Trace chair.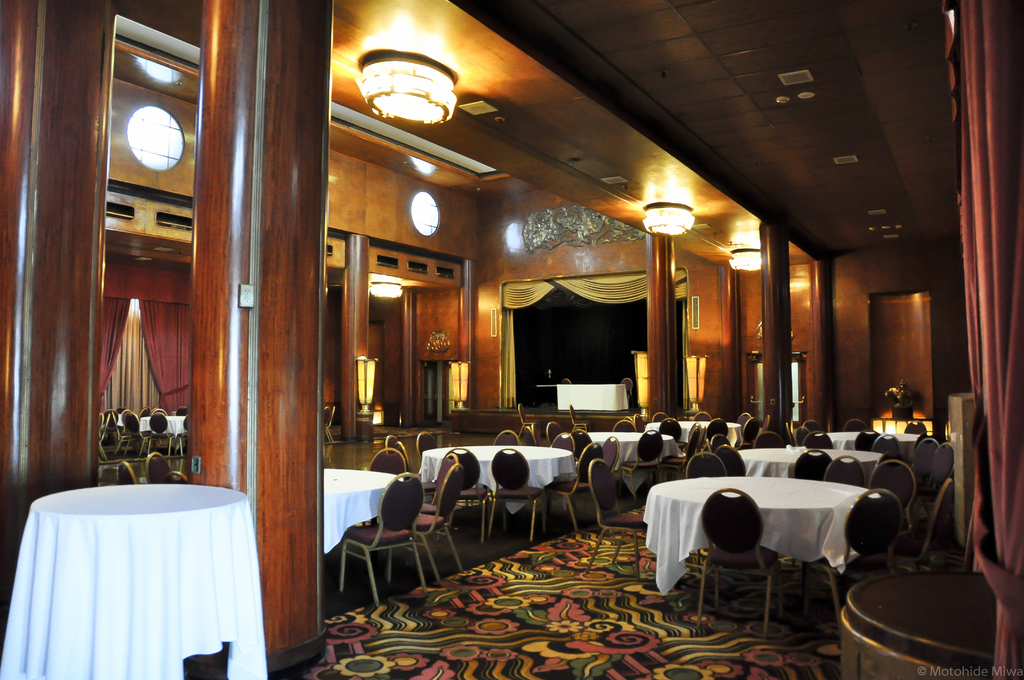
Traced to box(586, 457, 646, 582).
